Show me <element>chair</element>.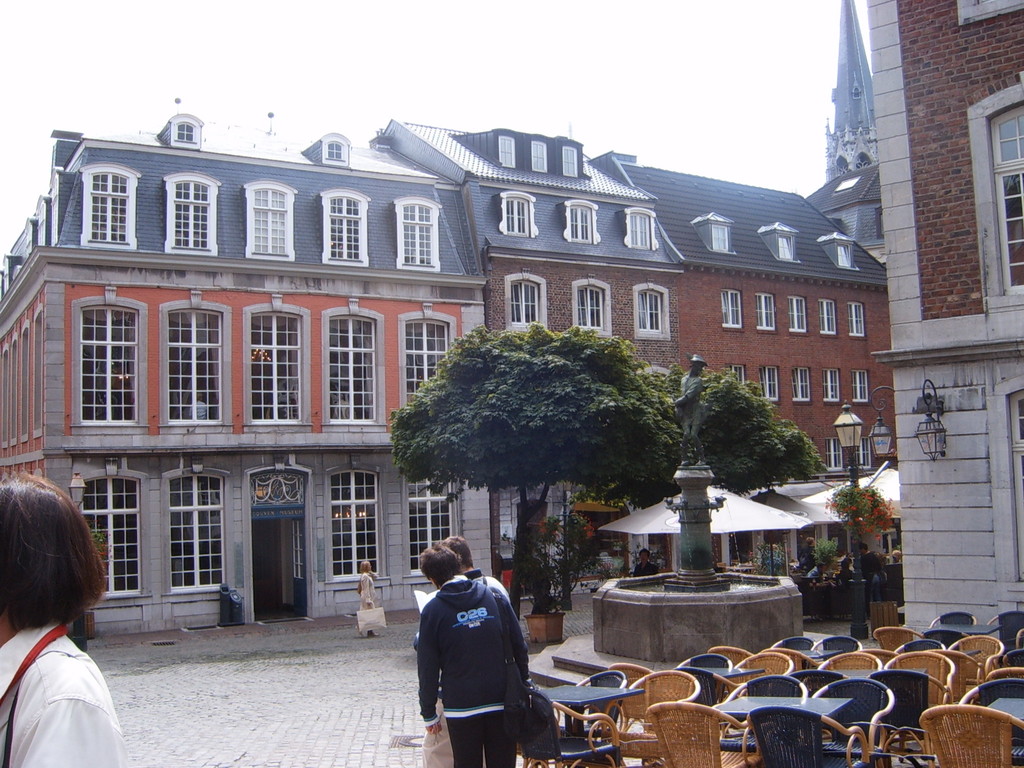
<element>chair</element> is here: [805,636,863,653].
